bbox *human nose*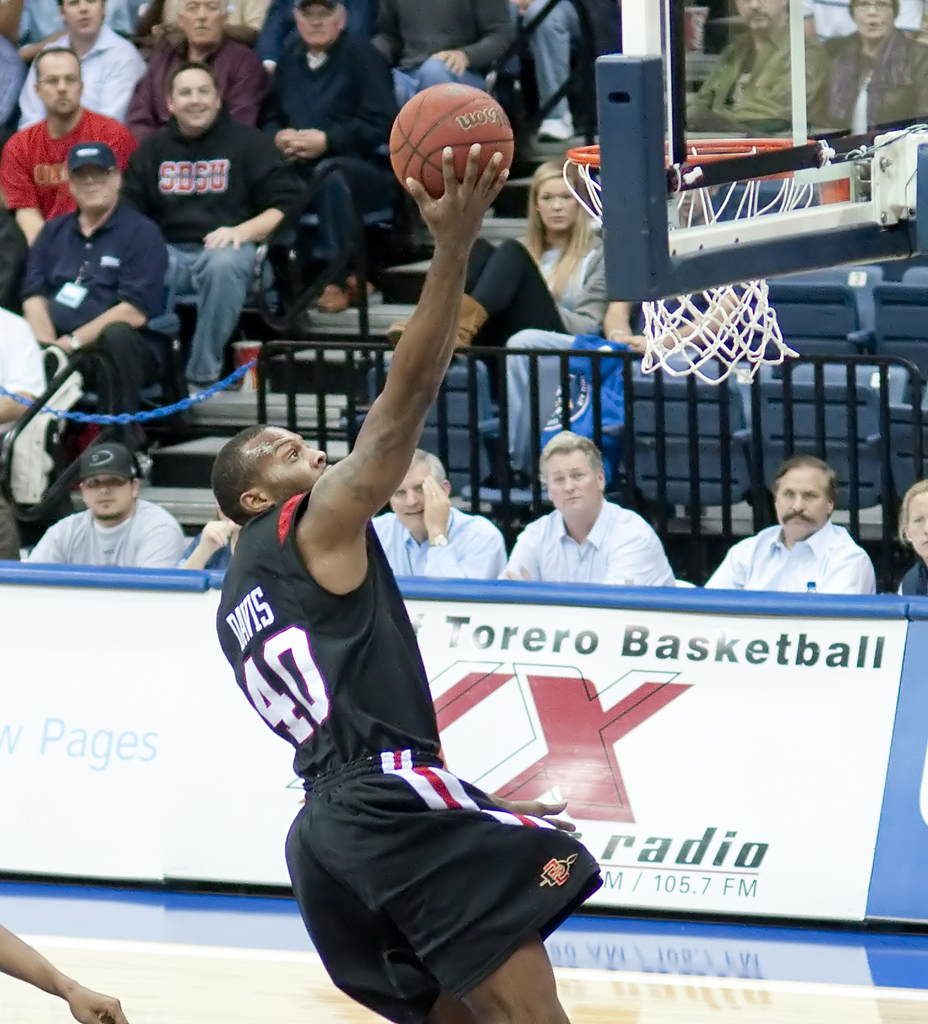
(x1=300, y1=446, x2=325, y2=468)
